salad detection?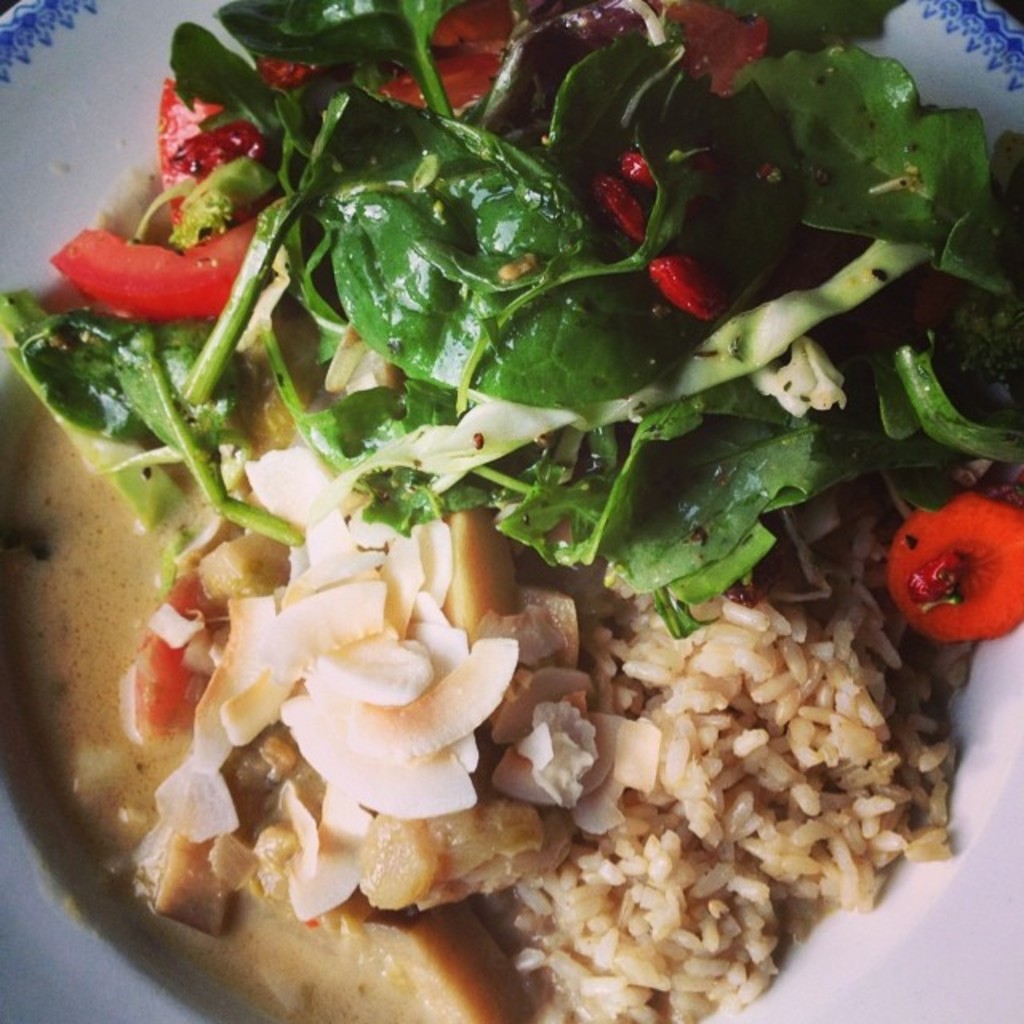
[0, 0, 1022, 1022]
